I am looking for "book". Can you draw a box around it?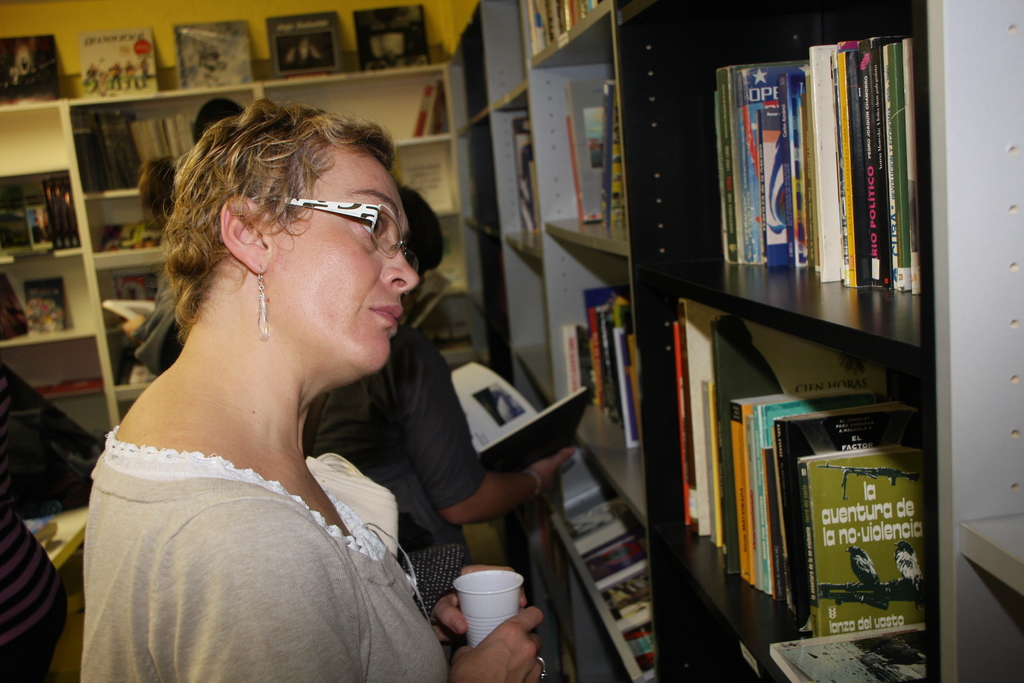
Sure, the bounding box is {"x1": 168, "y1": 19, "x2": 257, "y2": 90}.
